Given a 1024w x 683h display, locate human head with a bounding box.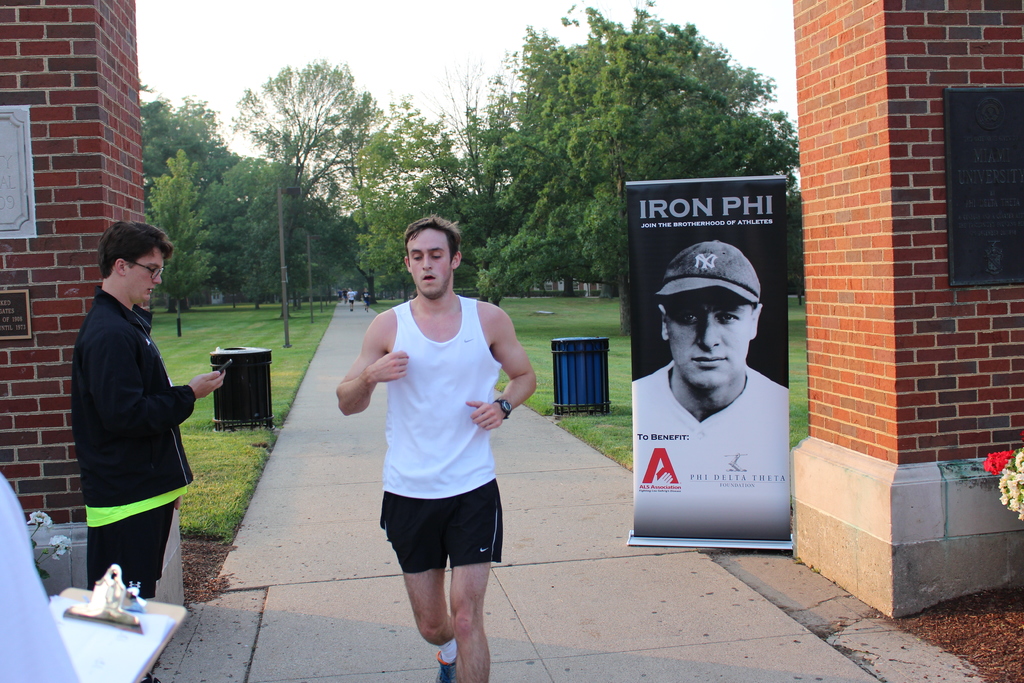
Located: x1=394, y1=220, x2=465, y2=301.
